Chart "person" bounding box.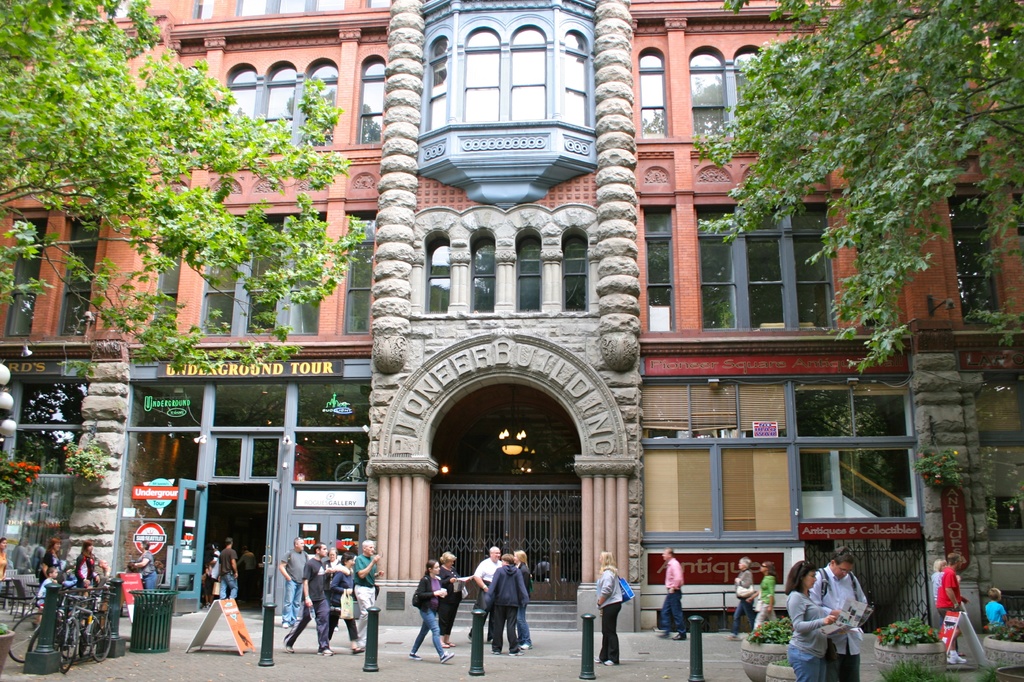
Charted: 92/560/111/585.
